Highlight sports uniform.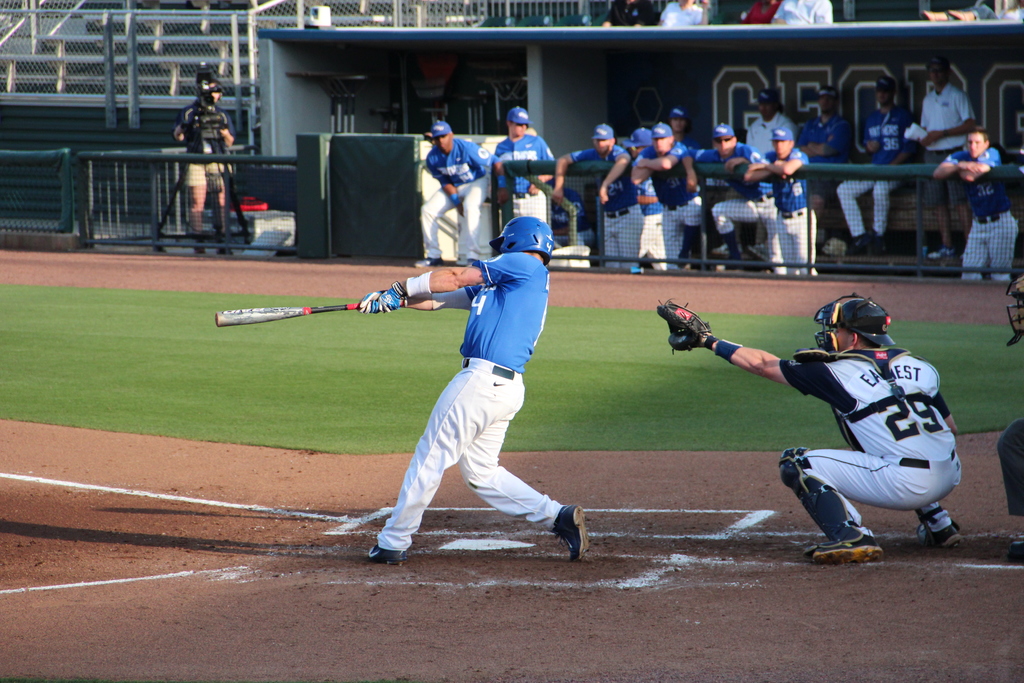
Highlighted region: 943,122,1023,288.
